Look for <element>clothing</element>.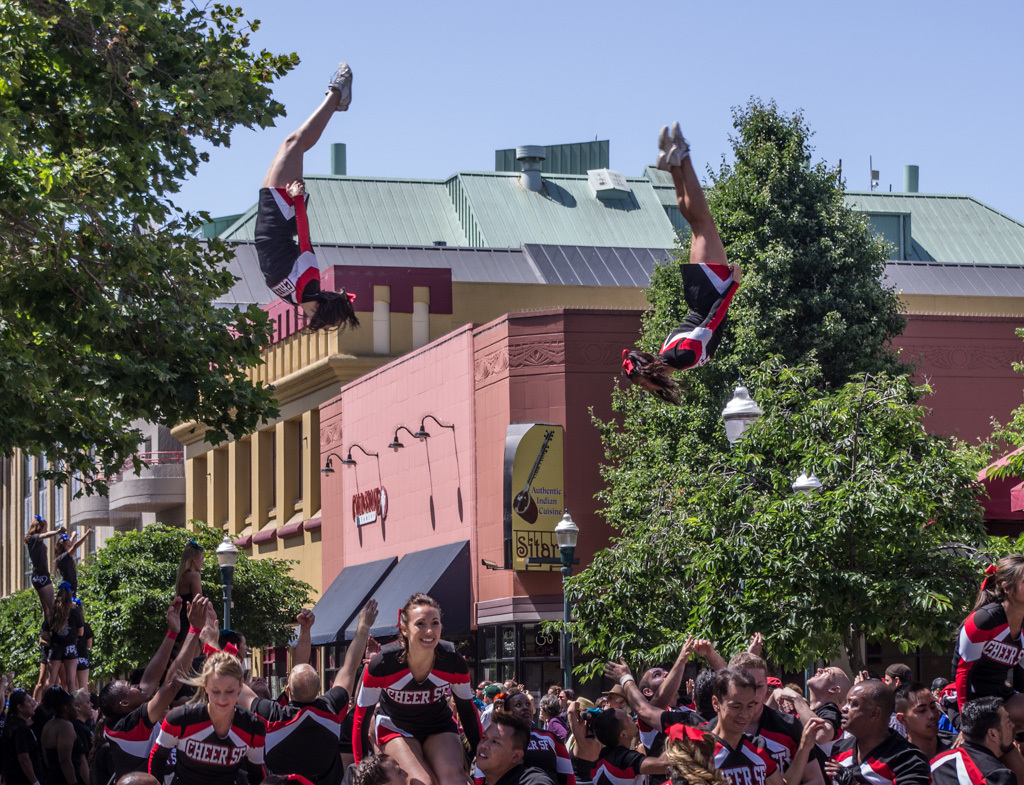
Found: bbox(527, 726, 578, 784).
